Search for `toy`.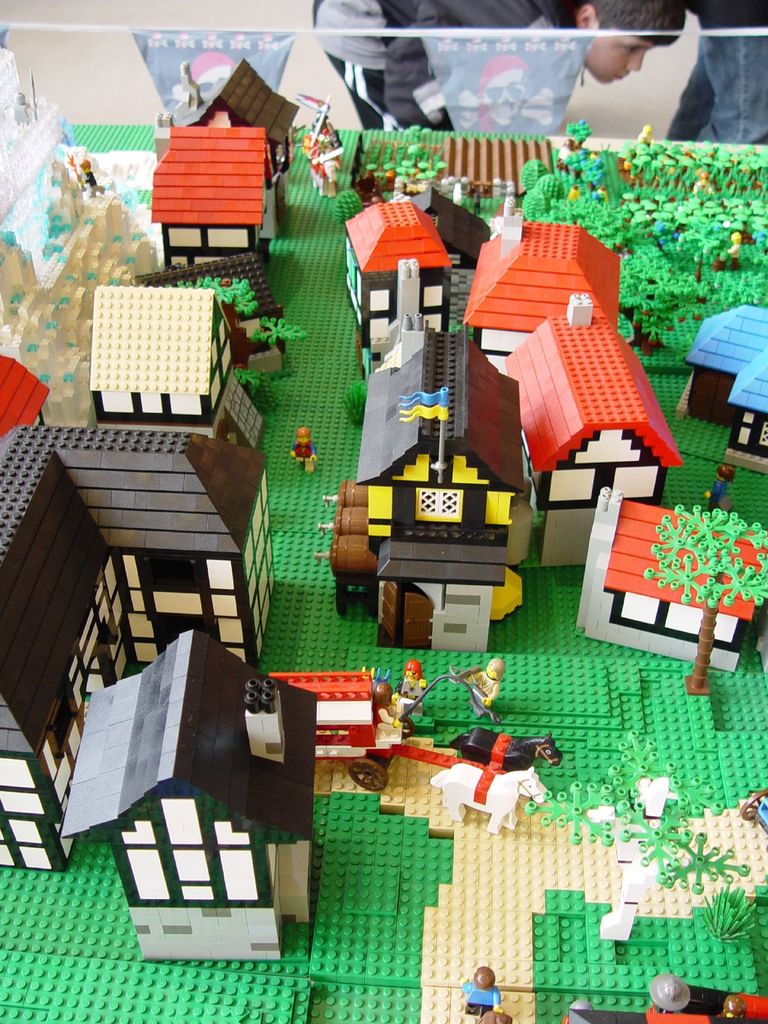
Found at left=402, top=662, right=421, bottom=703.
